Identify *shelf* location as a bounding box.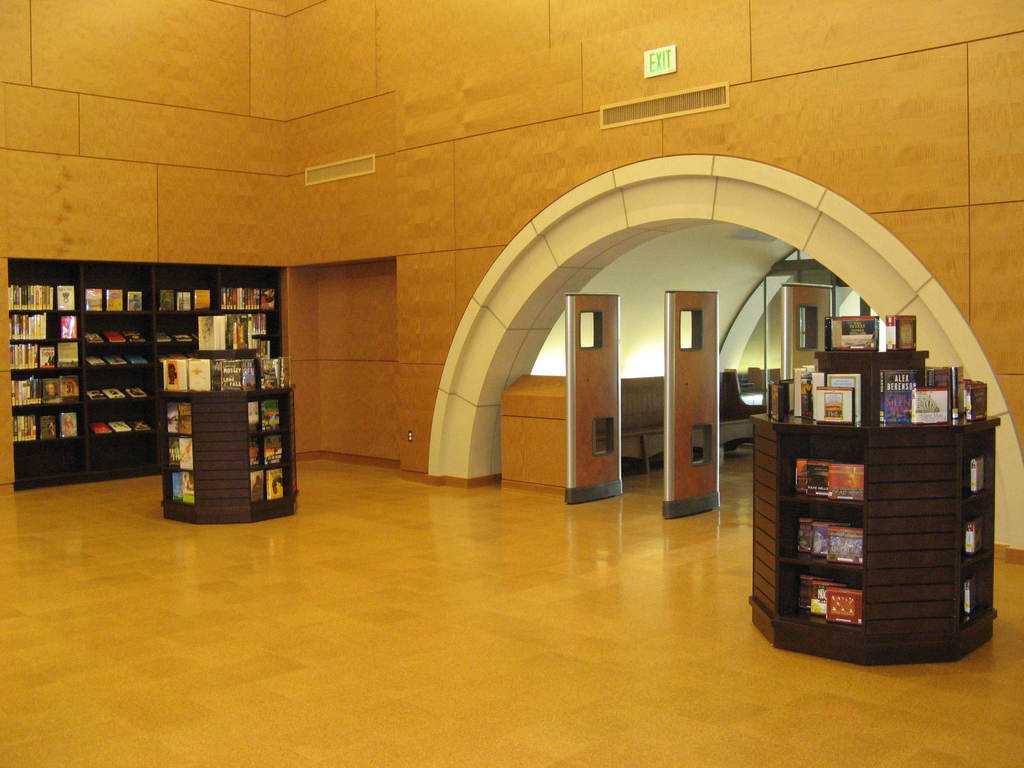
[8, 259, 100, 483].
